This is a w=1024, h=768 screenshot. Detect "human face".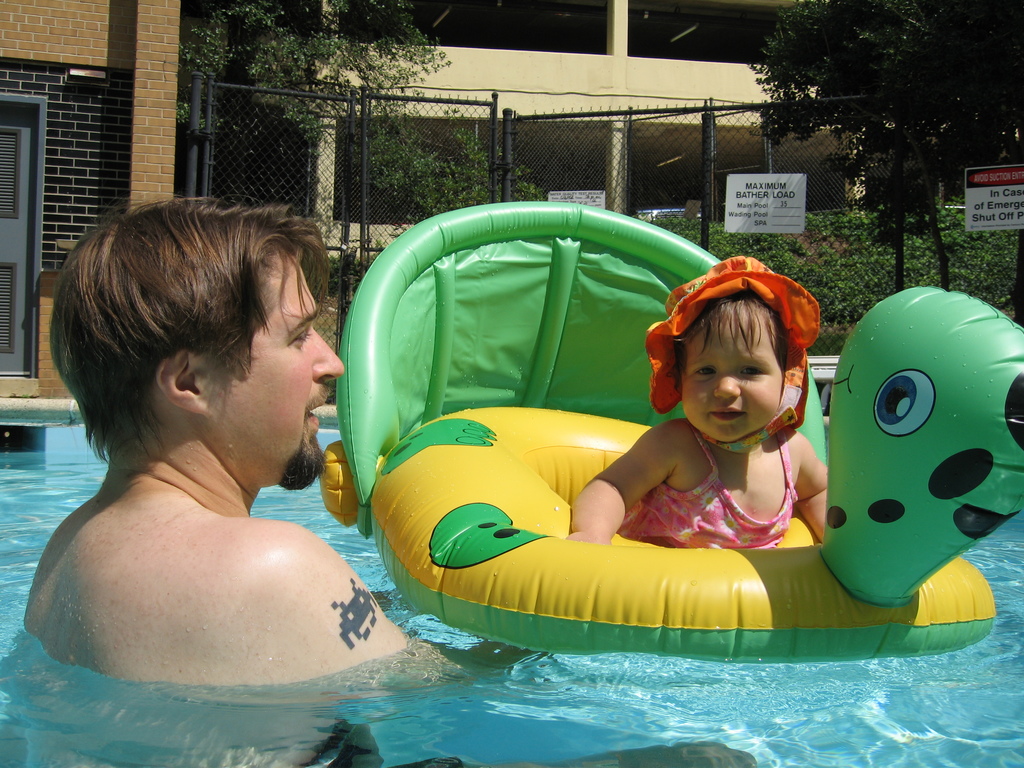
<bbox>215, 252, 343, 482</bbox>.
